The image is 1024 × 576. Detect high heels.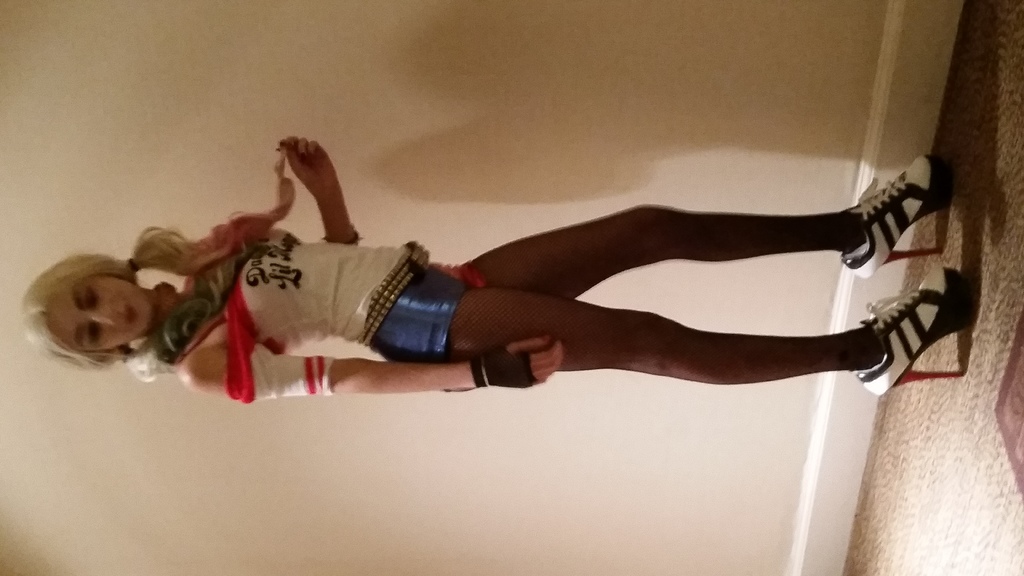
Detection: (842,152,964,278).
